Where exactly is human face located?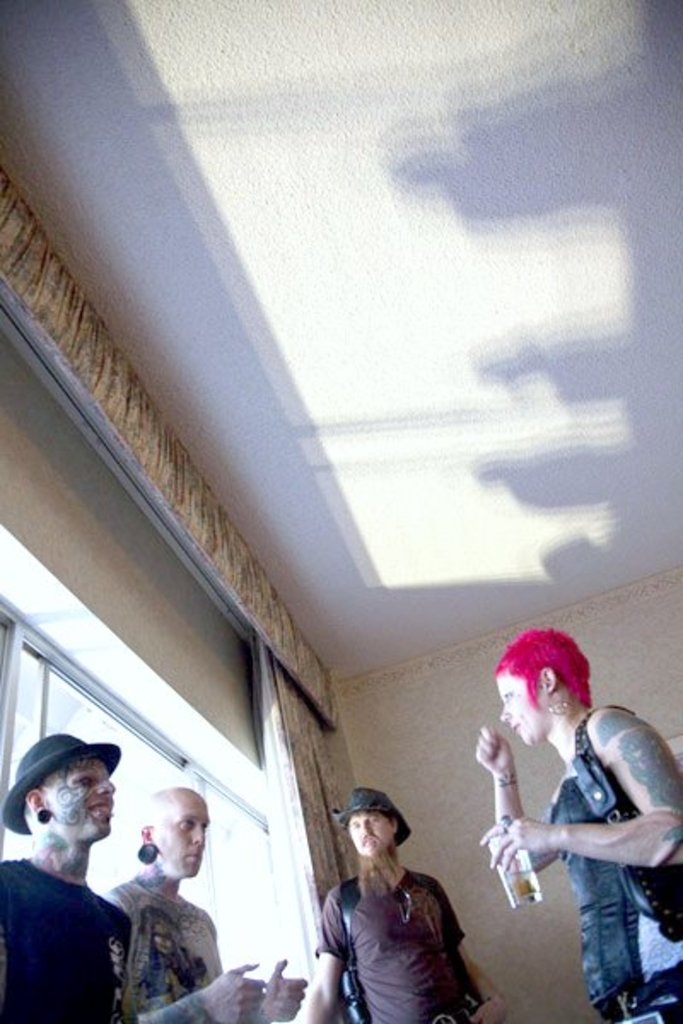
Its bounding box is detection(36, 758, 118, 835).
